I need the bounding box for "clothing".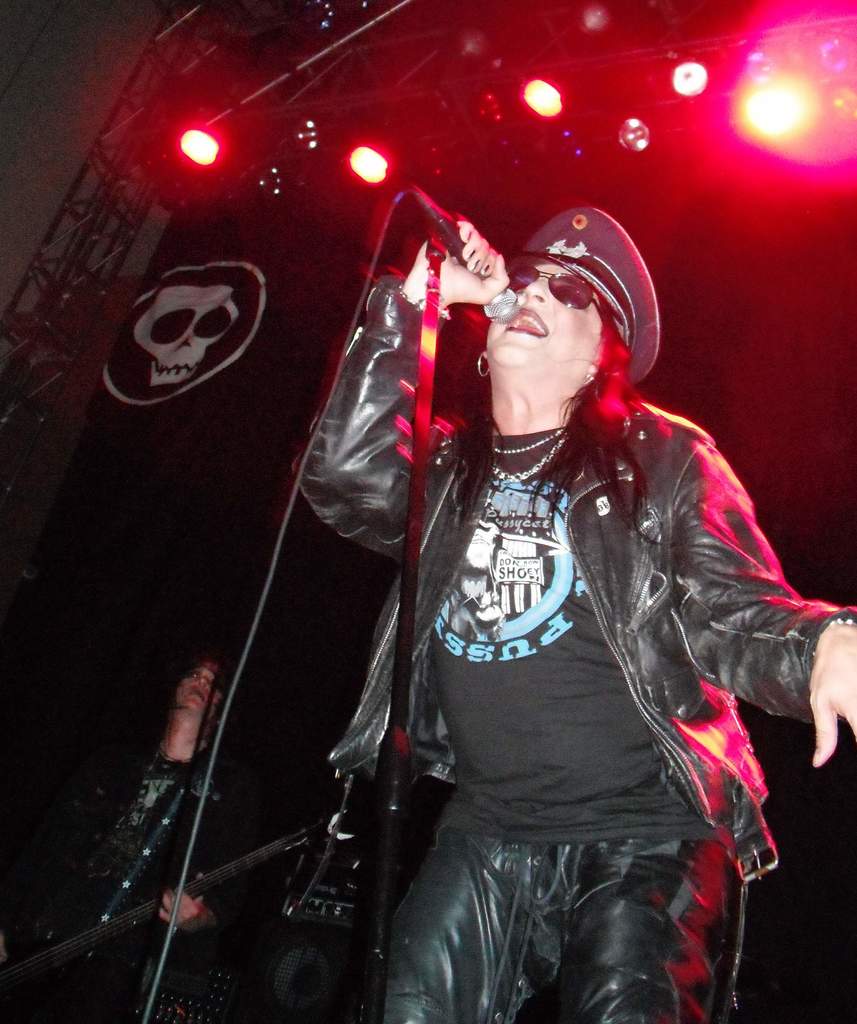
Here it is: 62, 734, 241, 956.
